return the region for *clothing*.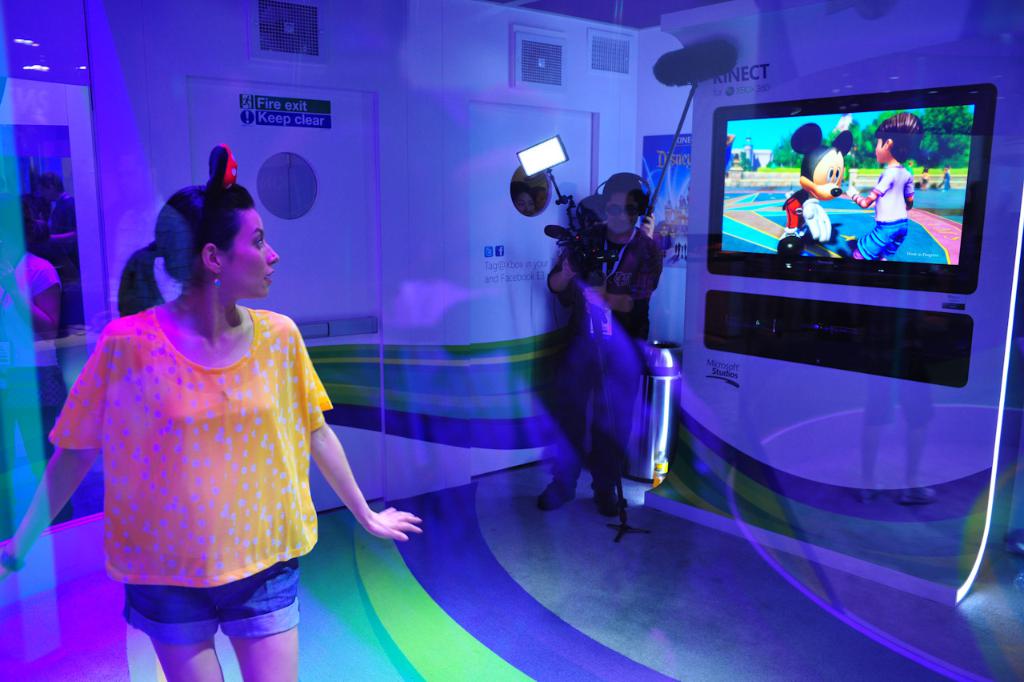
bbox=[876, 158, 913, 229].
